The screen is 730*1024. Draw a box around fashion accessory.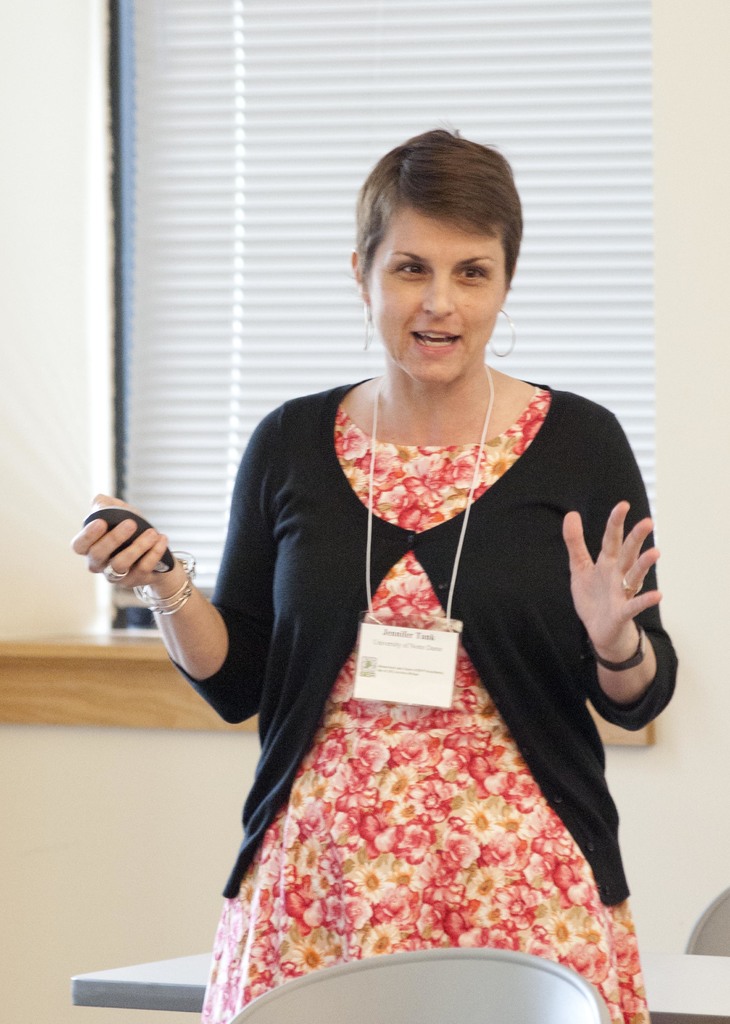
l=134, t=550, r=201, b=620.
